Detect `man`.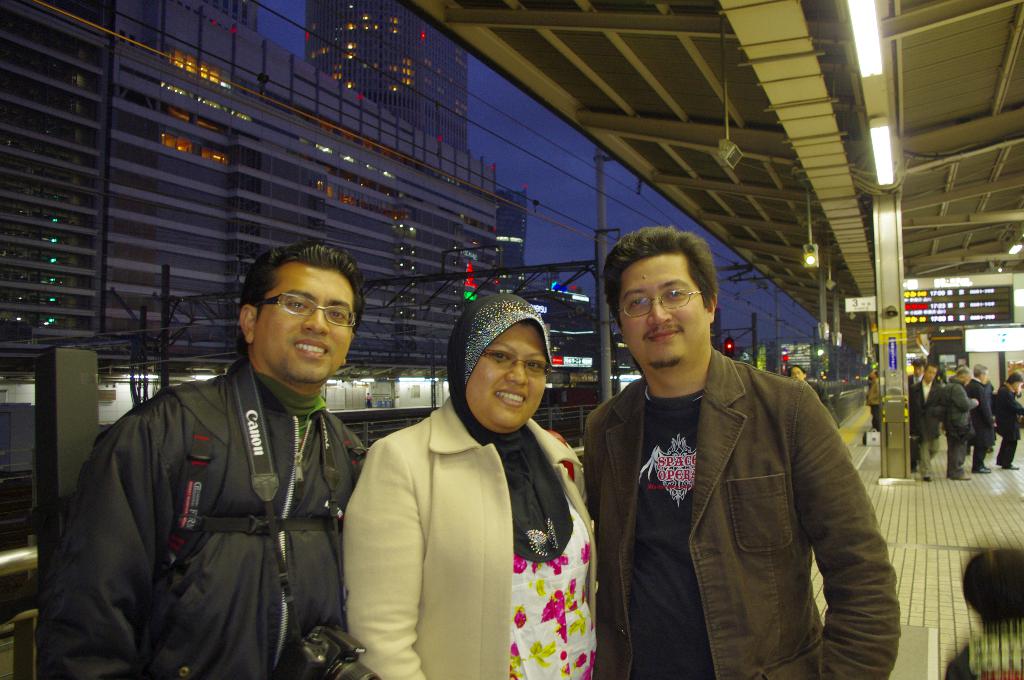
Detected at [left=867, top=368, right=880, bottom=432].
